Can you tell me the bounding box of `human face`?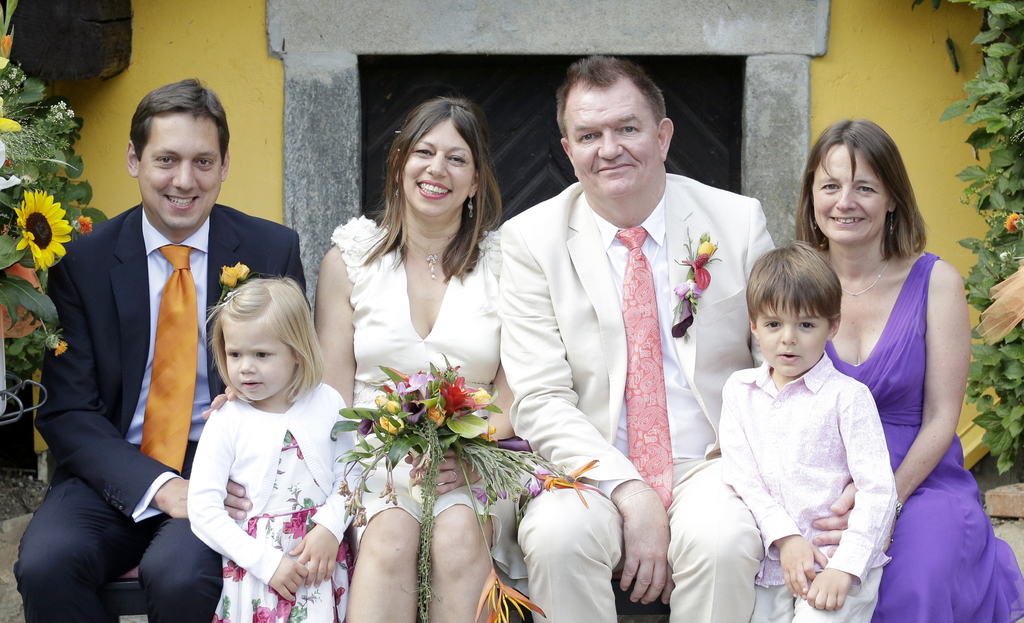
136/104/218/232.
